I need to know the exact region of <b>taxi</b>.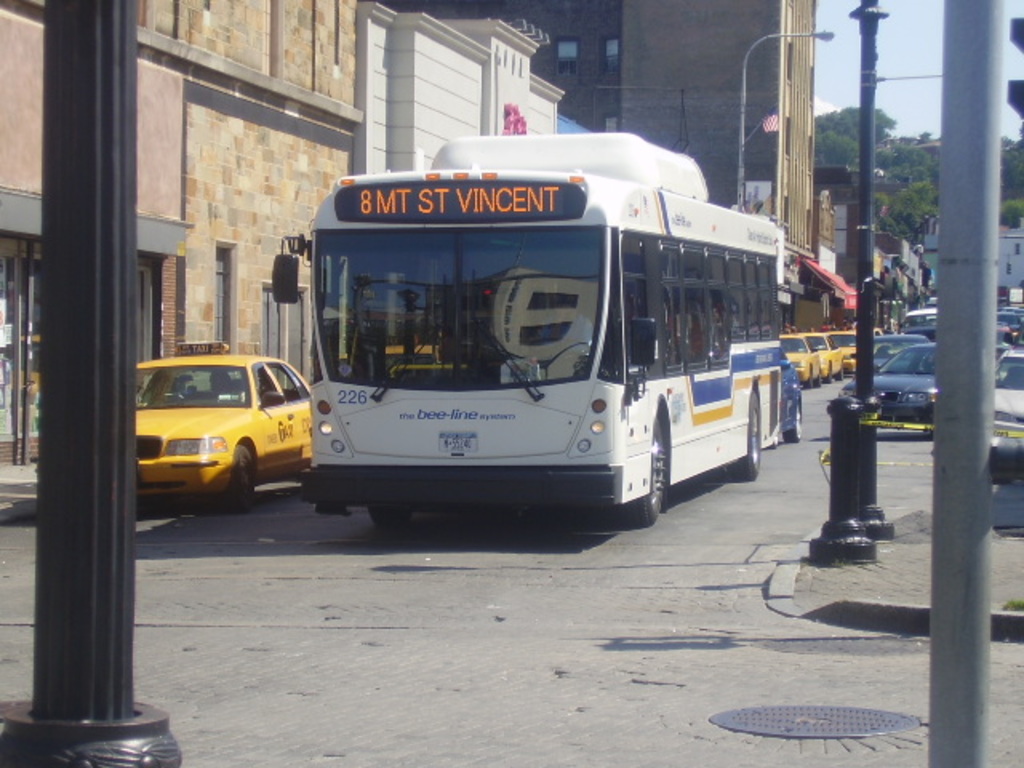
Region: (829,326,859,373).
